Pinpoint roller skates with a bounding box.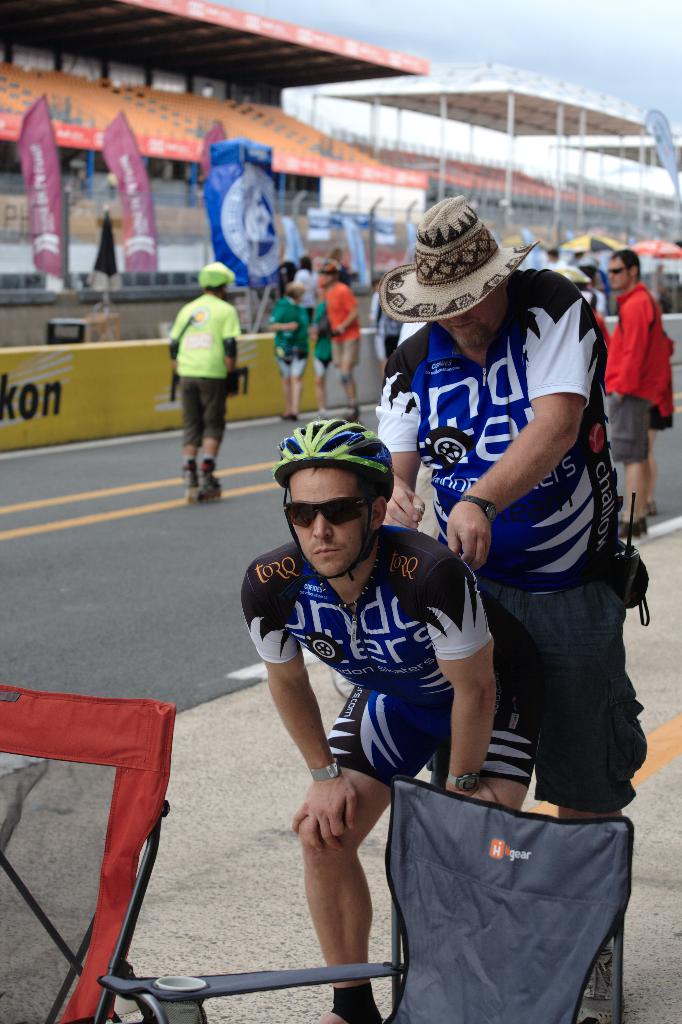
box(177, 459, 199, 504).
